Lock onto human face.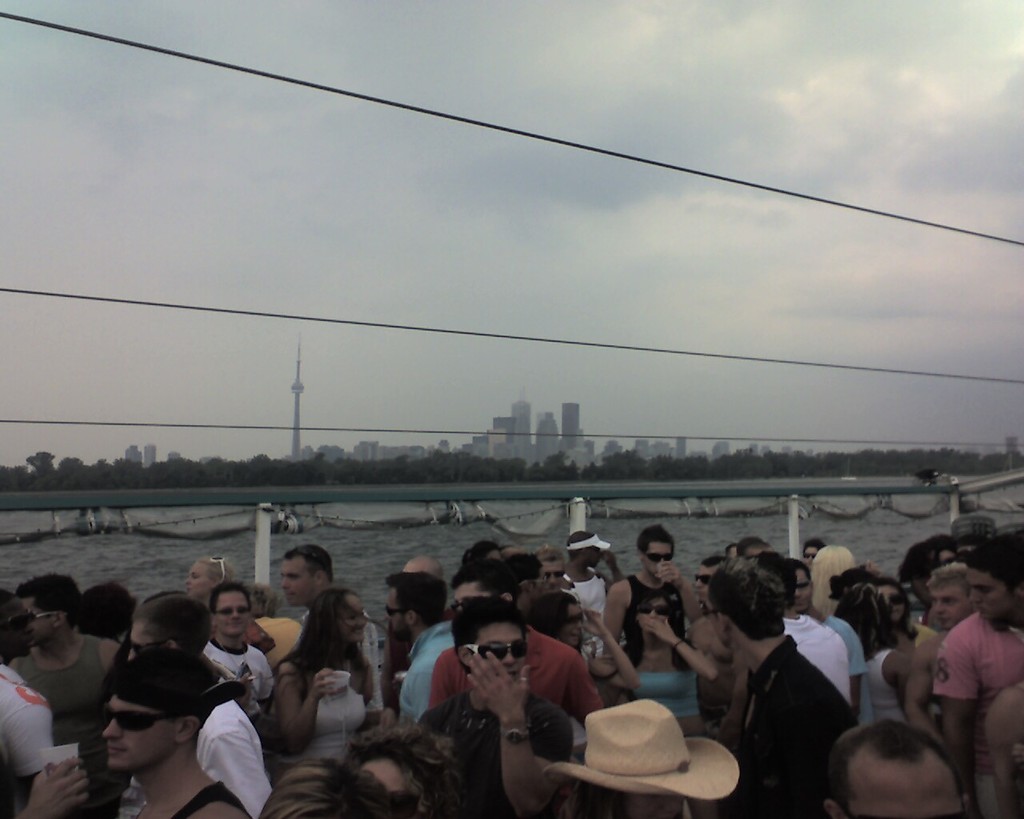
Locked: bbox=[793, 571, 814, 611].
